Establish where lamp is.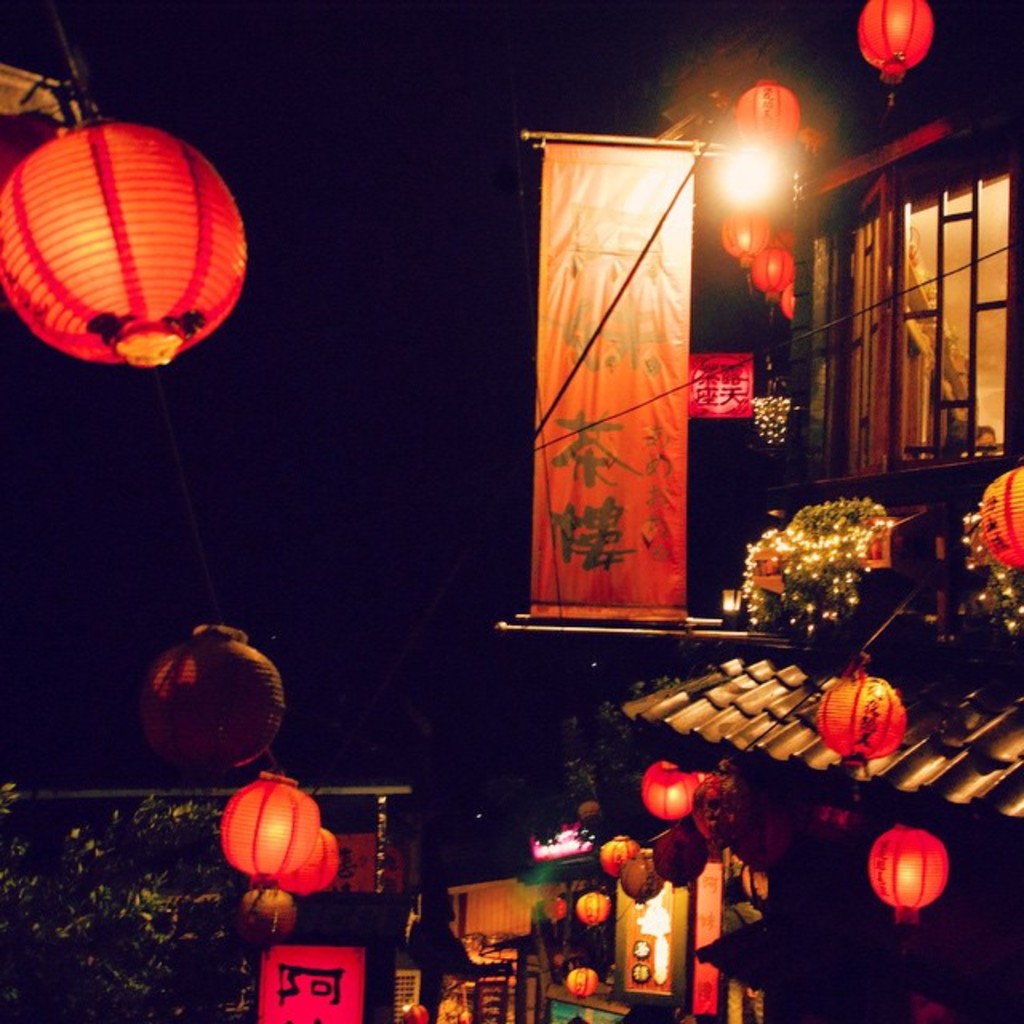
Established at l=861, t=808, r=949, b=925.
